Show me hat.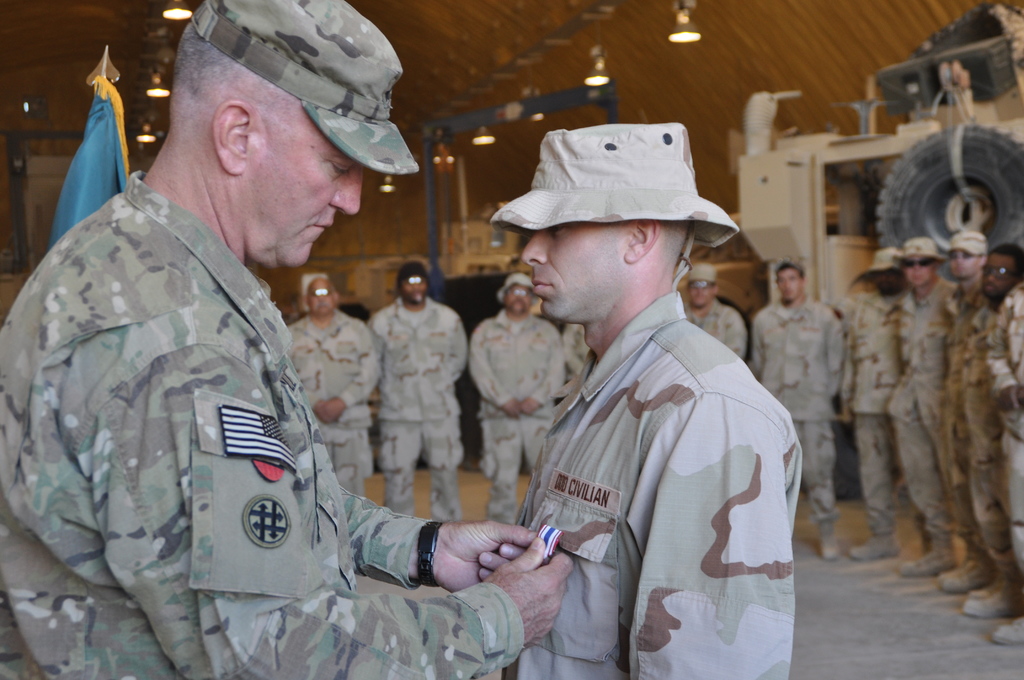
hat is here: 945, 229, 986, 257.
